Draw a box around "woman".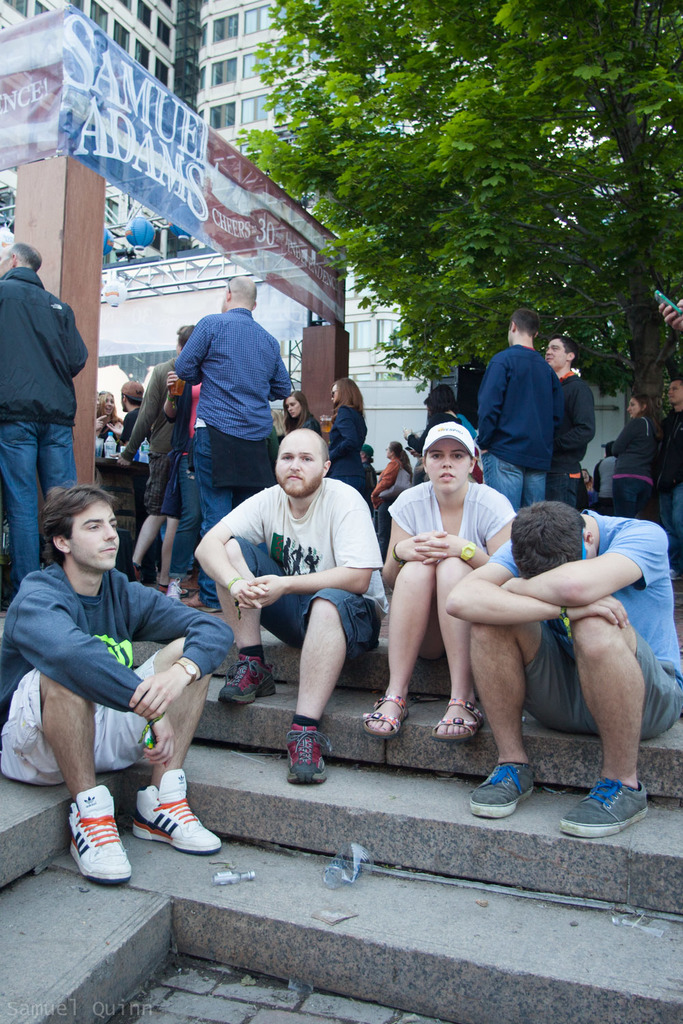
{"x1": 360, "y1": 418, "x2": 518, "y2": 745}.
